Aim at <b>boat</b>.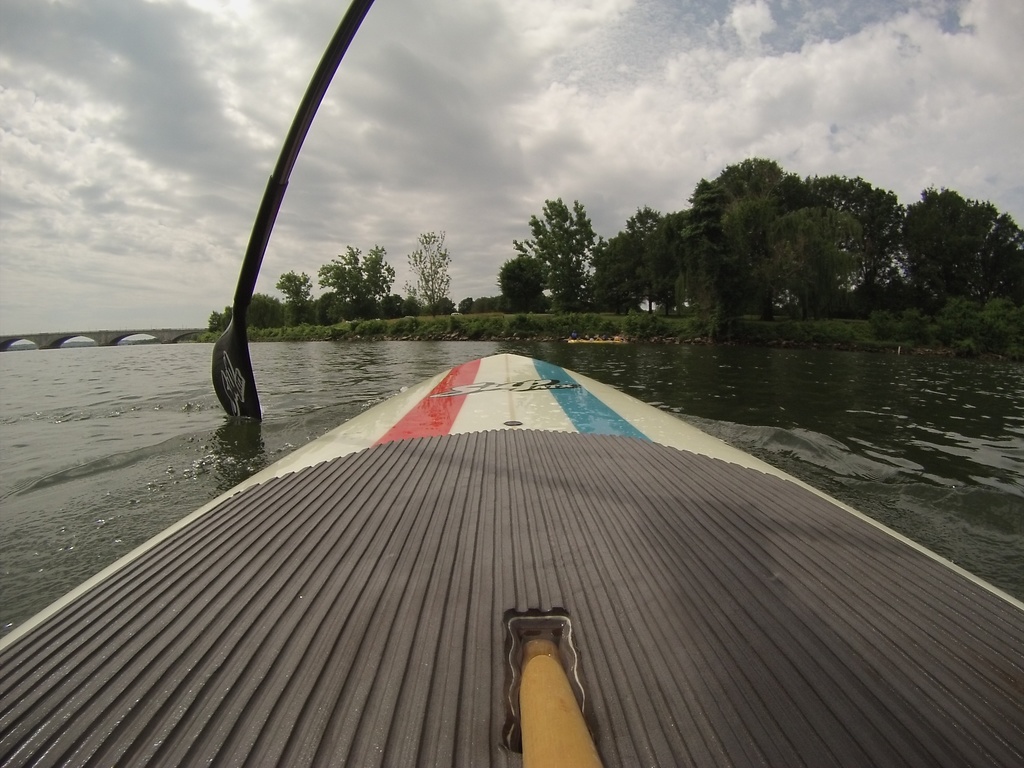
Aimed at x1=42 y1=277 x2=1023 y2=733.
